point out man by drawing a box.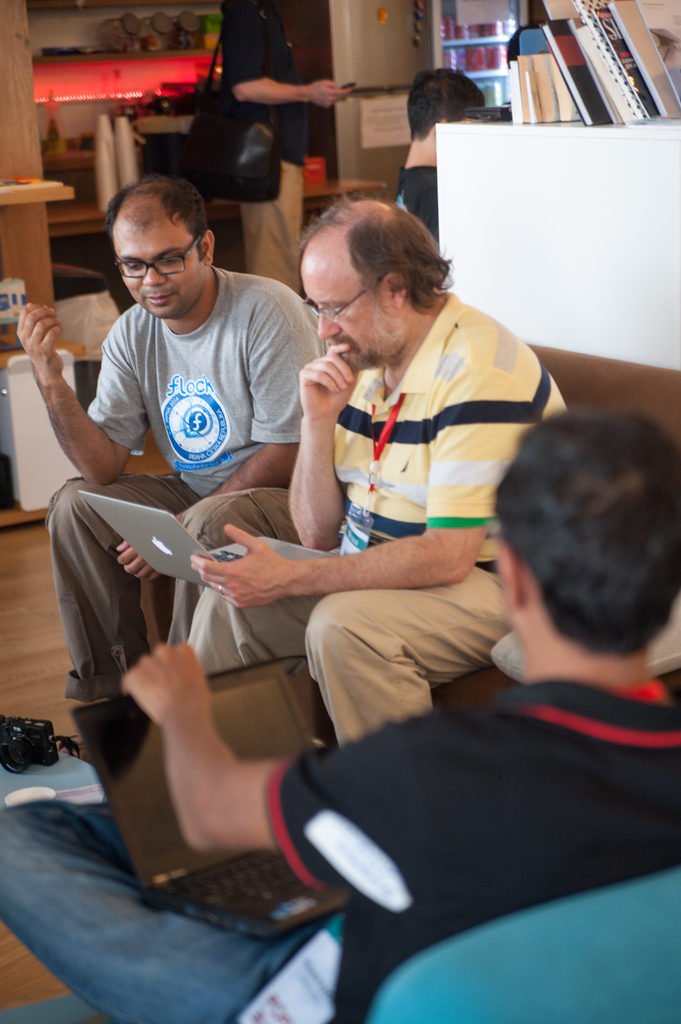
{"left": 15, "top": 172, "right": 332, "bottom": 704}.
